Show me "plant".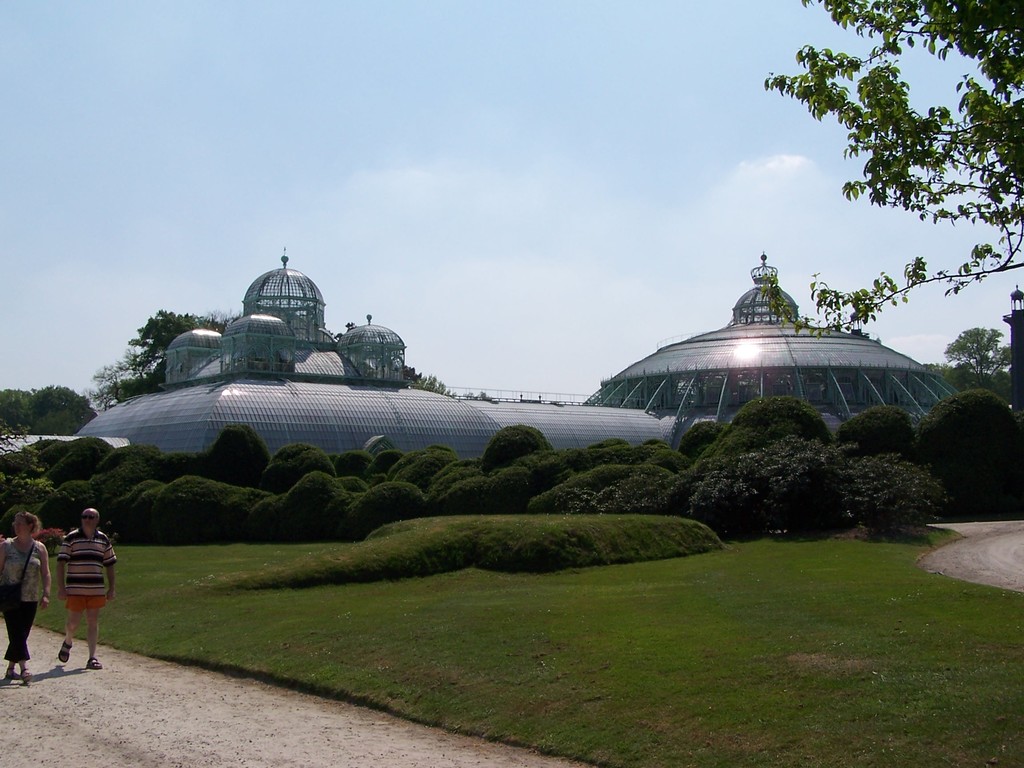
"plant" is here: 433:455:479:495.
